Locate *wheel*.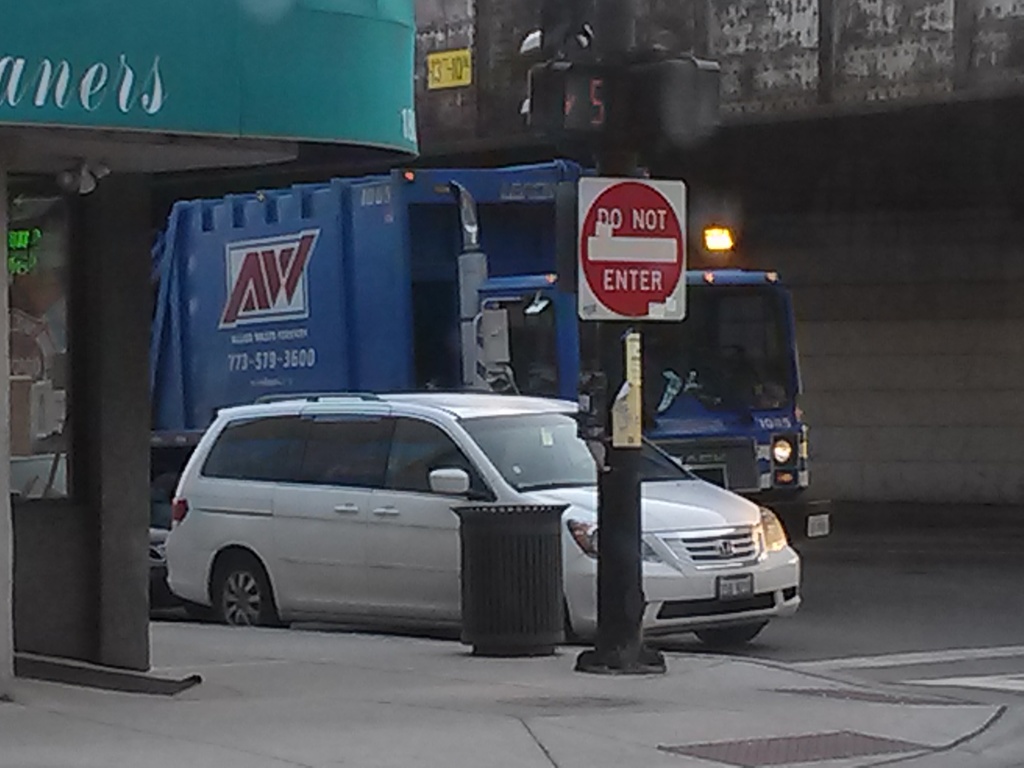
Bounding box: detection(200, 555, 275, 639).
